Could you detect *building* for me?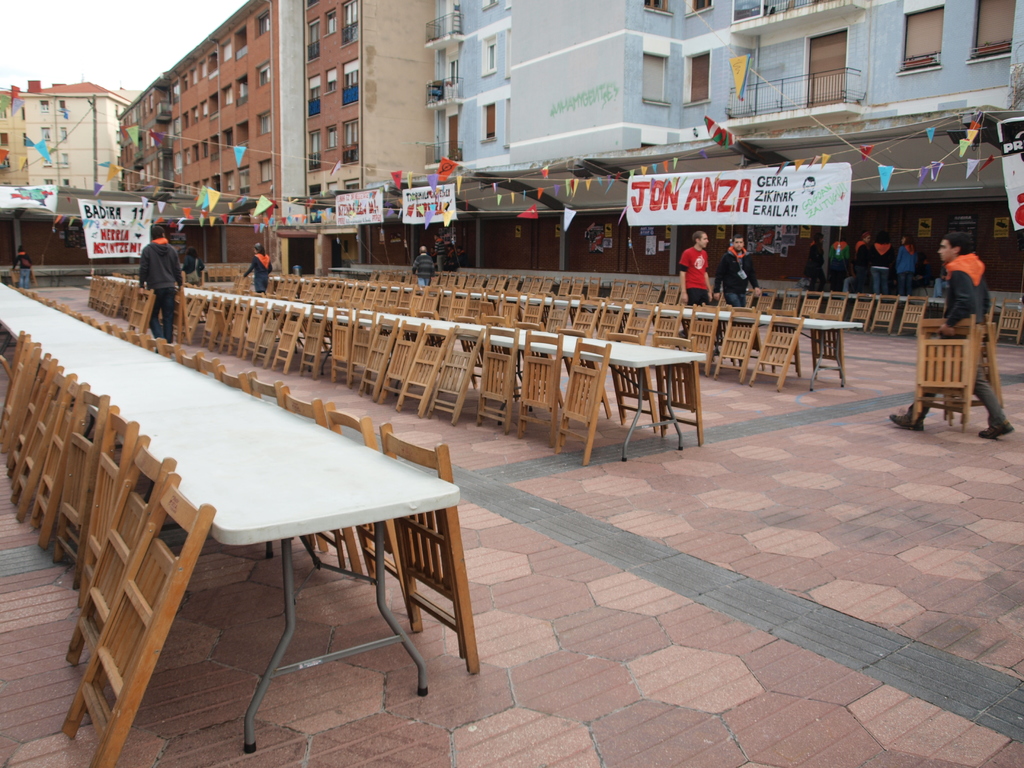
Detection result: locate(0, 77, 126, 199).
